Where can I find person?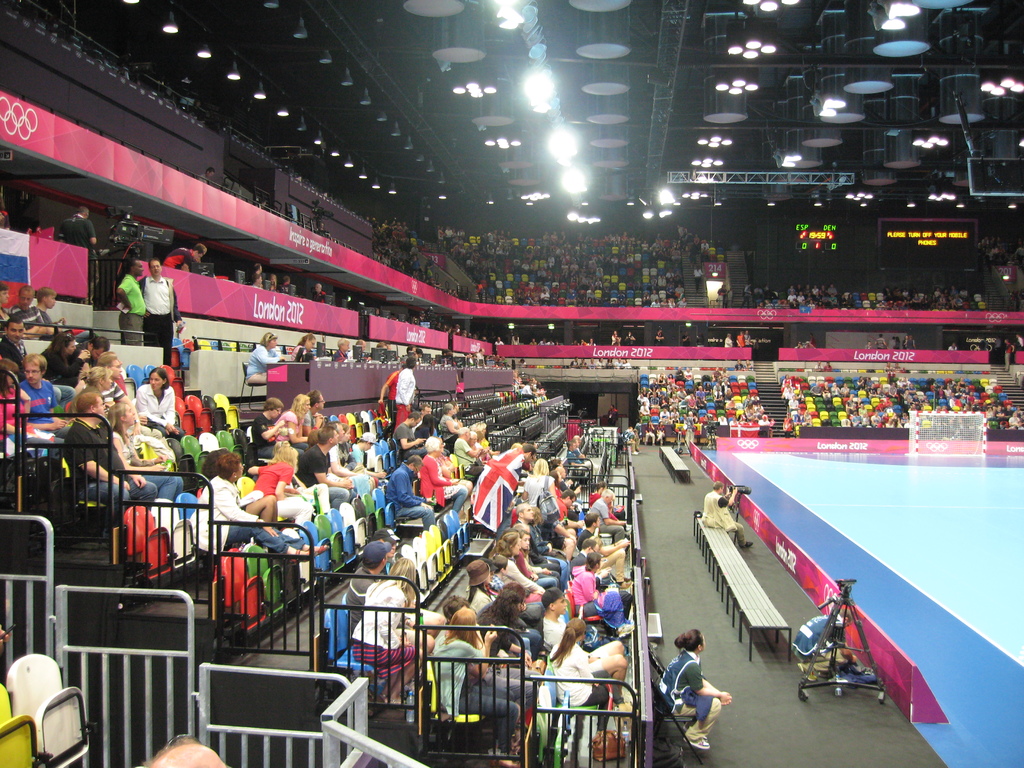
You can find it at 196/168/216/186.
